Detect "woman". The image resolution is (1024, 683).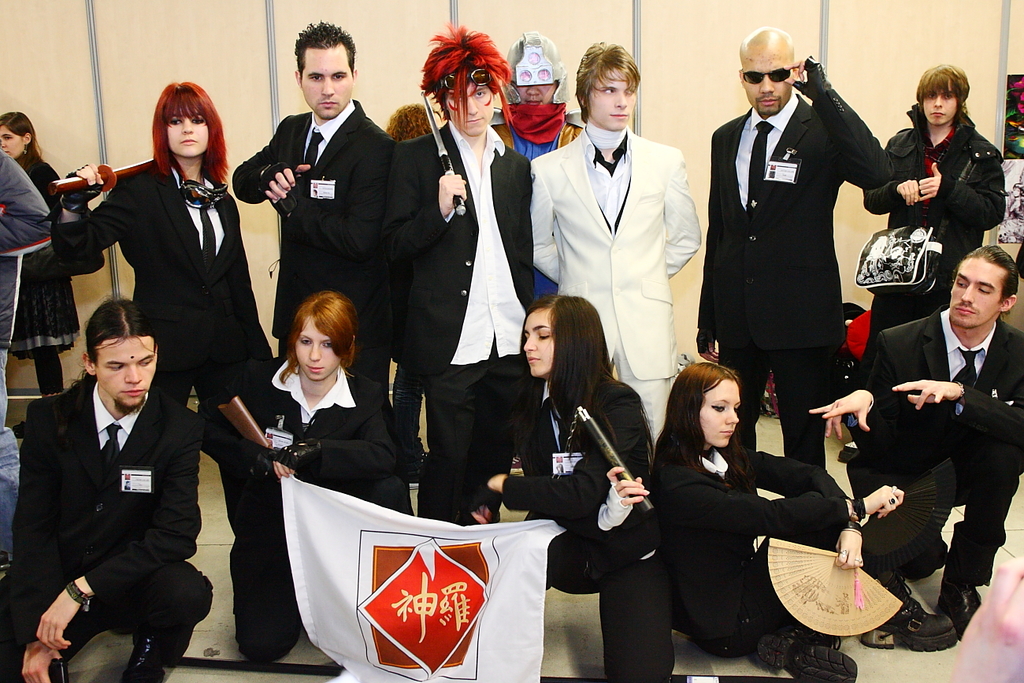
{"left": 48, "top": 80, "right": 280, "bottom": 466}.
